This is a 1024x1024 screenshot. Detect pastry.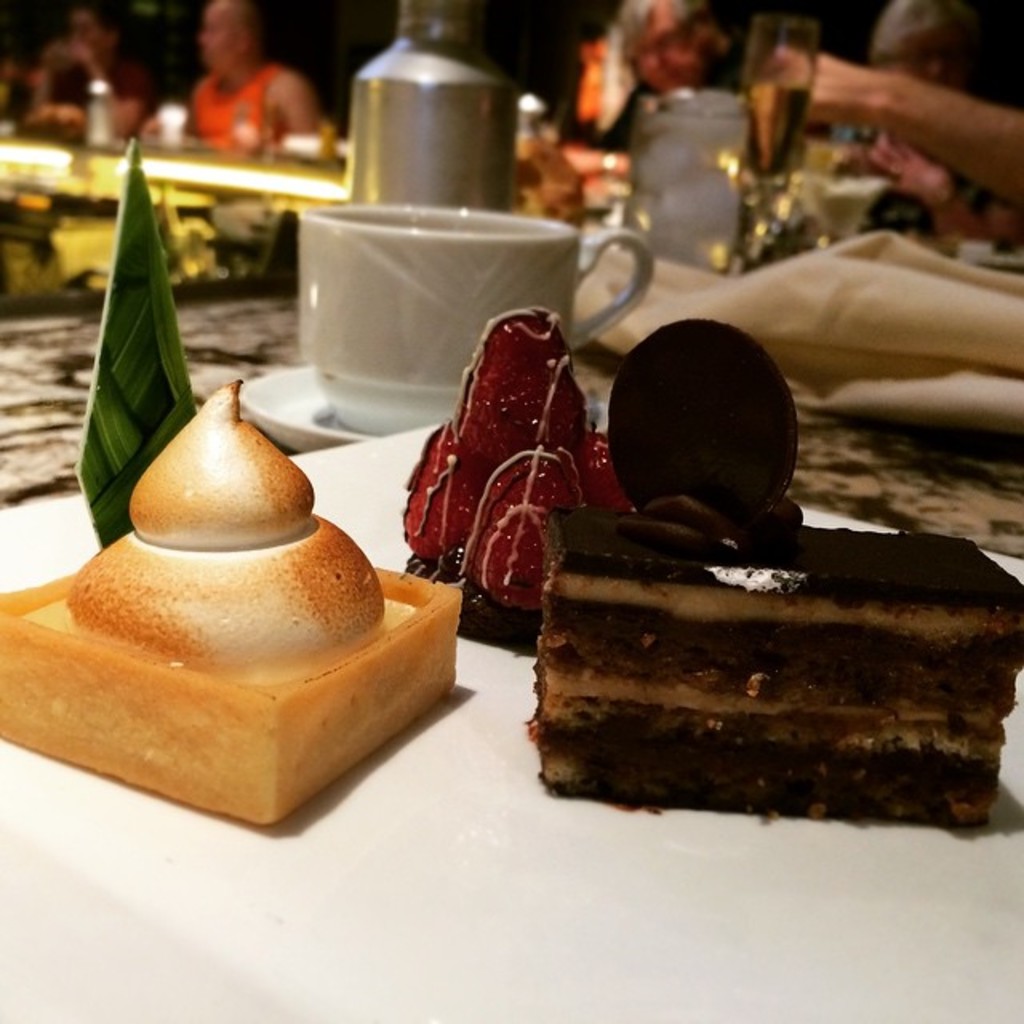
crop(0, 146, 461, 827).
